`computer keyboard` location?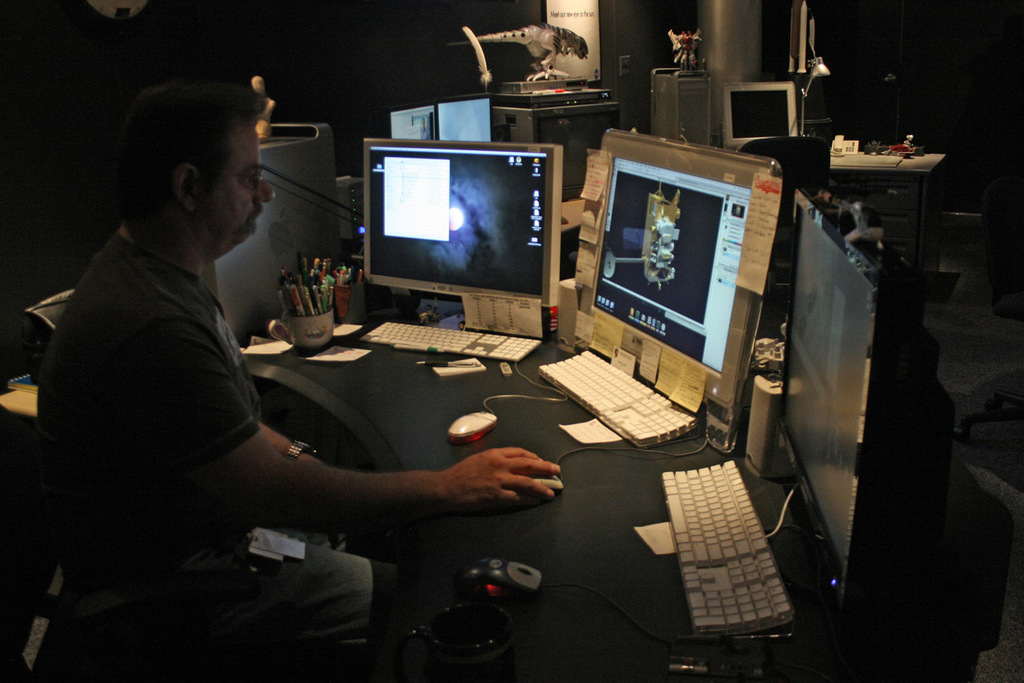
535/350/698/449
